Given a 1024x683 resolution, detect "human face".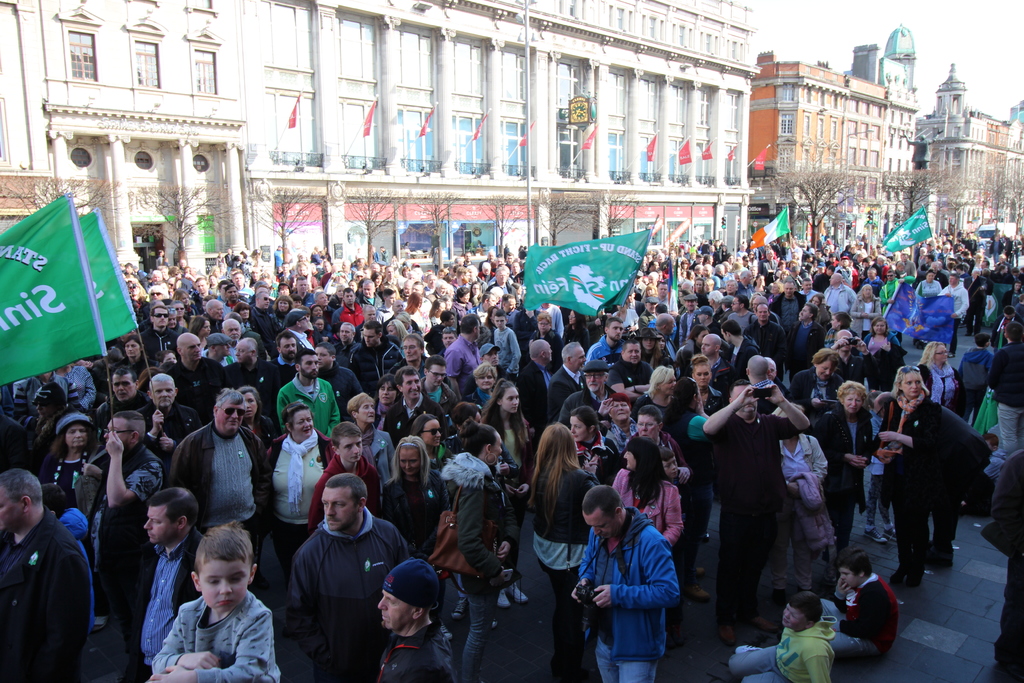
Rect(150, 379, 175, 406).
